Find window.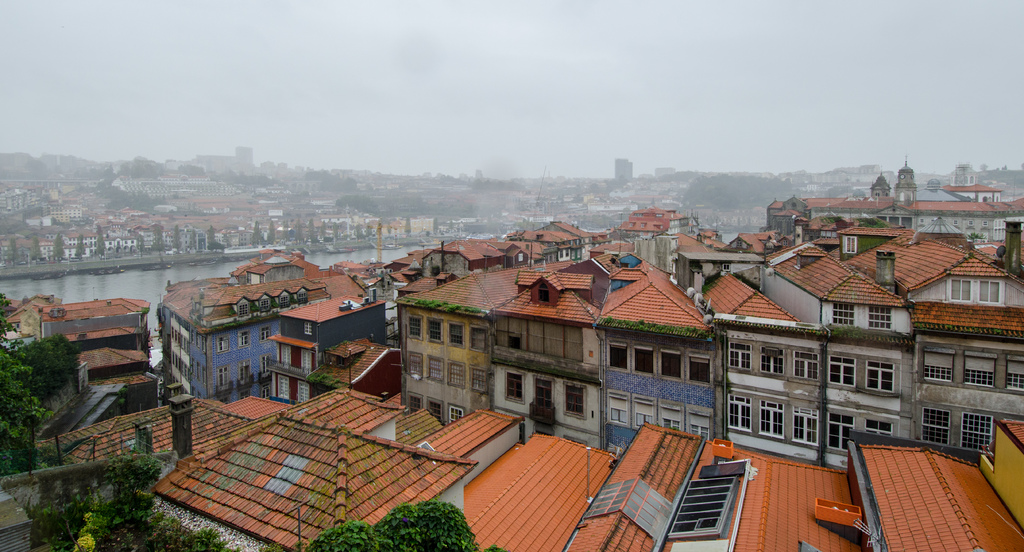
Rect(755, 346, 784, 377).
